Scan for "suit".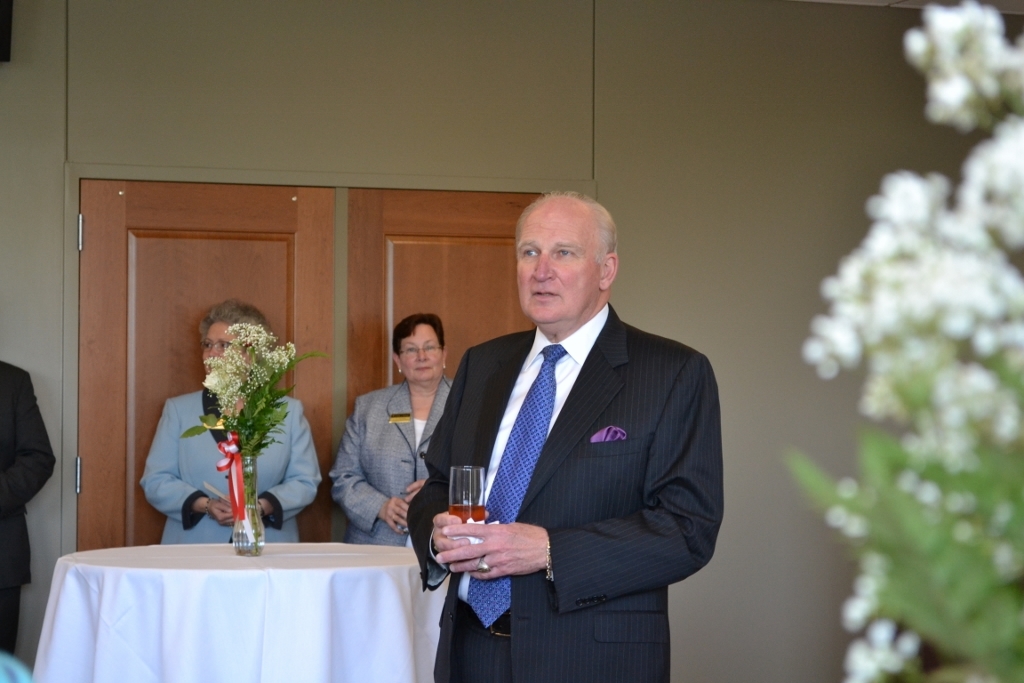
Scan result: [x1=0, y1=357, x2=55, y2=650].
